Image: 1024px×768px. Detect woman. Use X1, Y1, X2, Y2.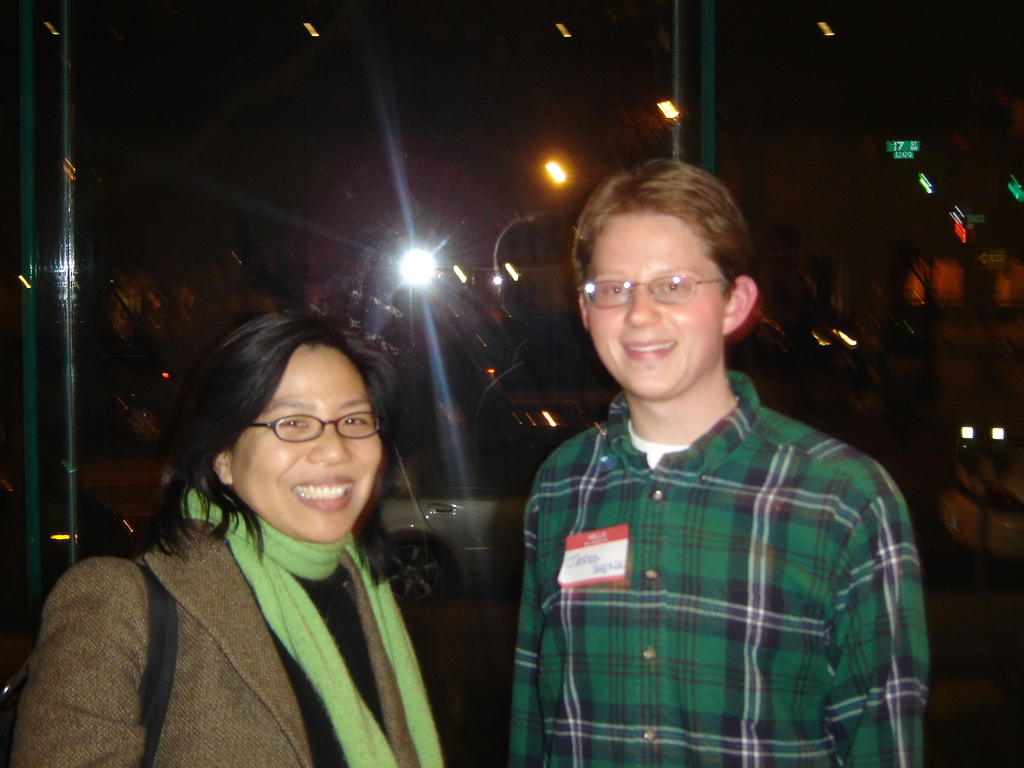
31, 303, 478, 764.
